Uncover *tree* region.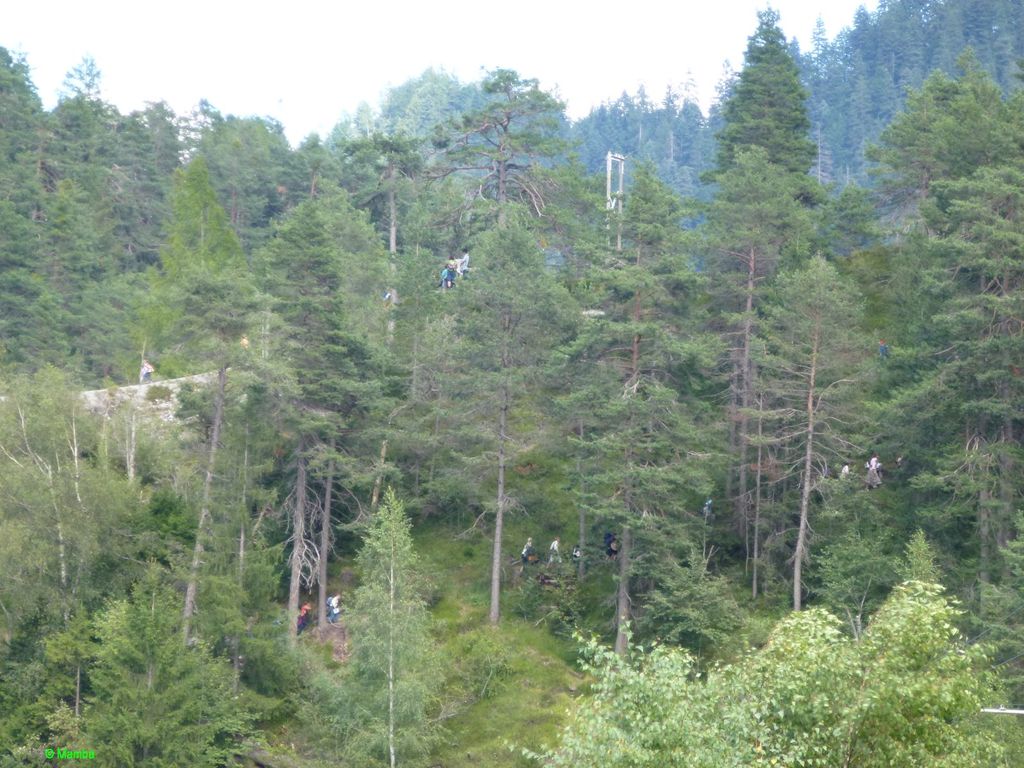
Uncovered: [280, 177, 404, 600].
